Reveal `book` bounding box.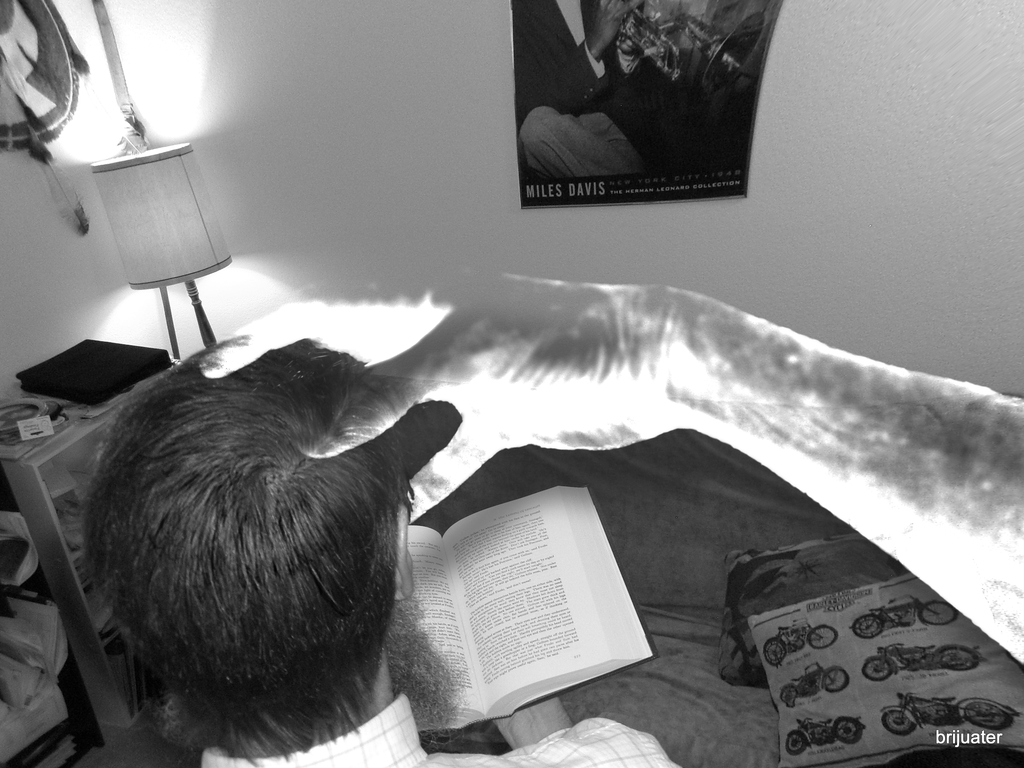
Revealed: 383,480,657,734.
